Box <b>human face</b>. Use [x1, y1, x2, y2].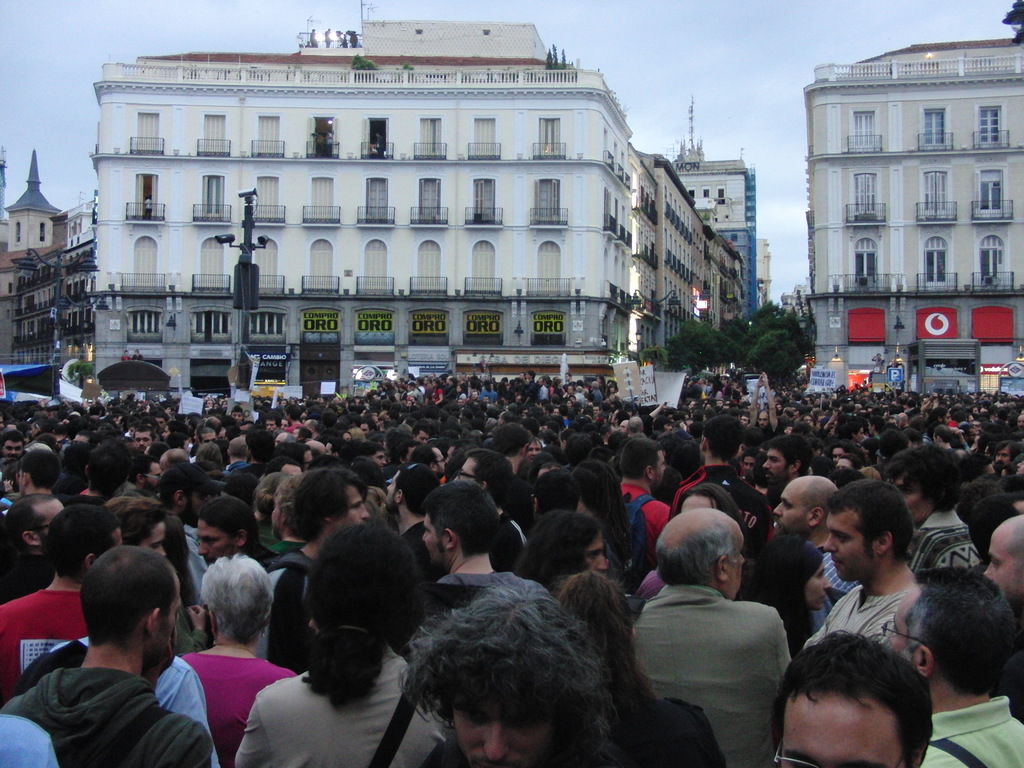
[453, 691, 556, 767].
